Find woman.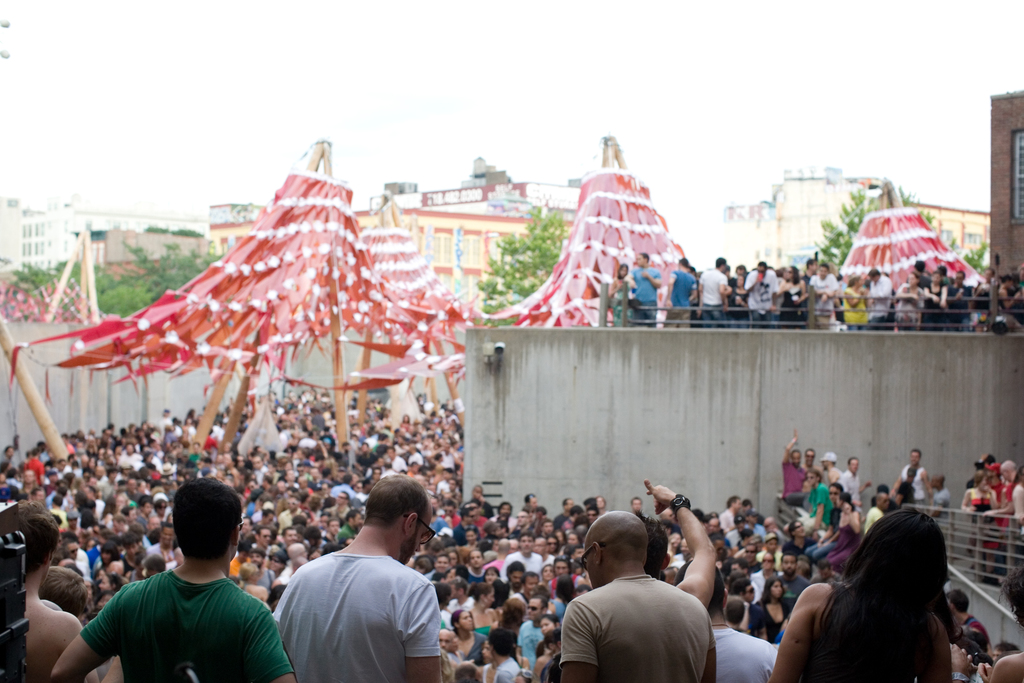
bbox=[773, 514, 956, 682].
